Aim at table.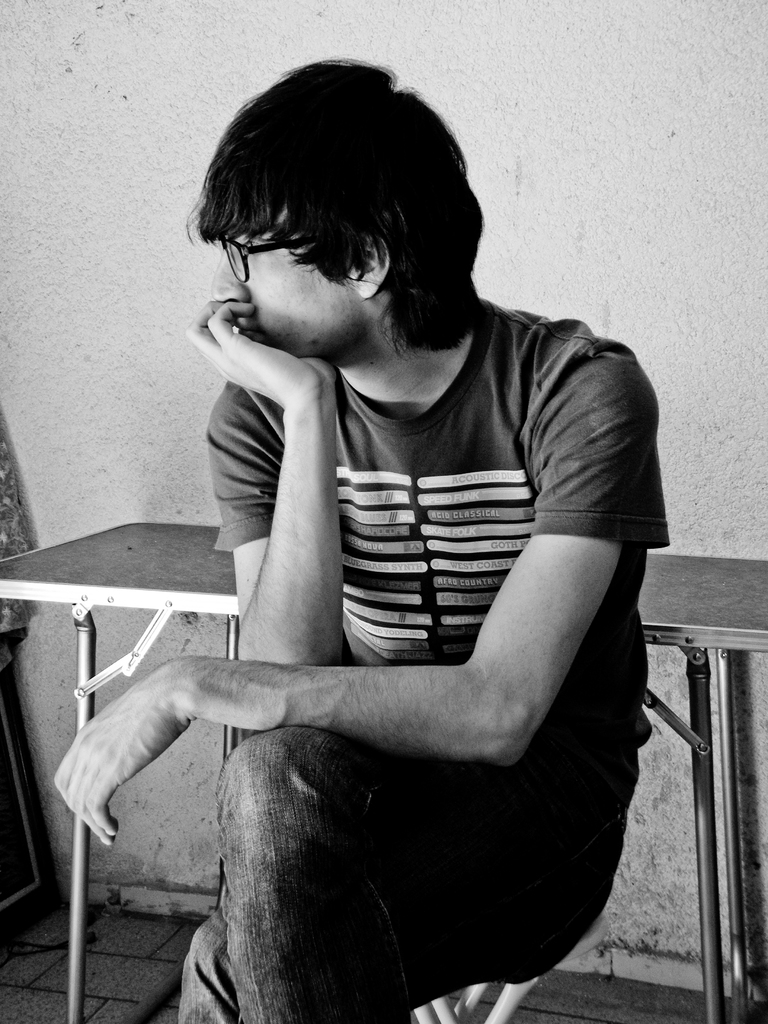
Aimed at 0:523:767:1023.
